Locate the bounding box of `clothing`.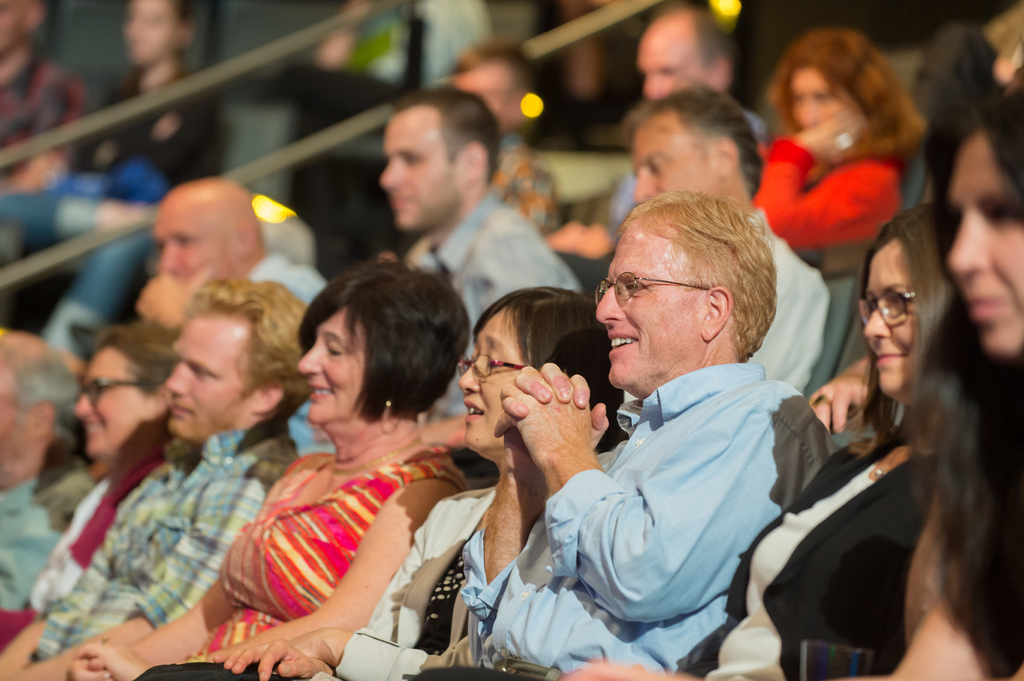
Bounding box: {"left": 142, "top": 432, "right": 517, "bottom": 680}.
